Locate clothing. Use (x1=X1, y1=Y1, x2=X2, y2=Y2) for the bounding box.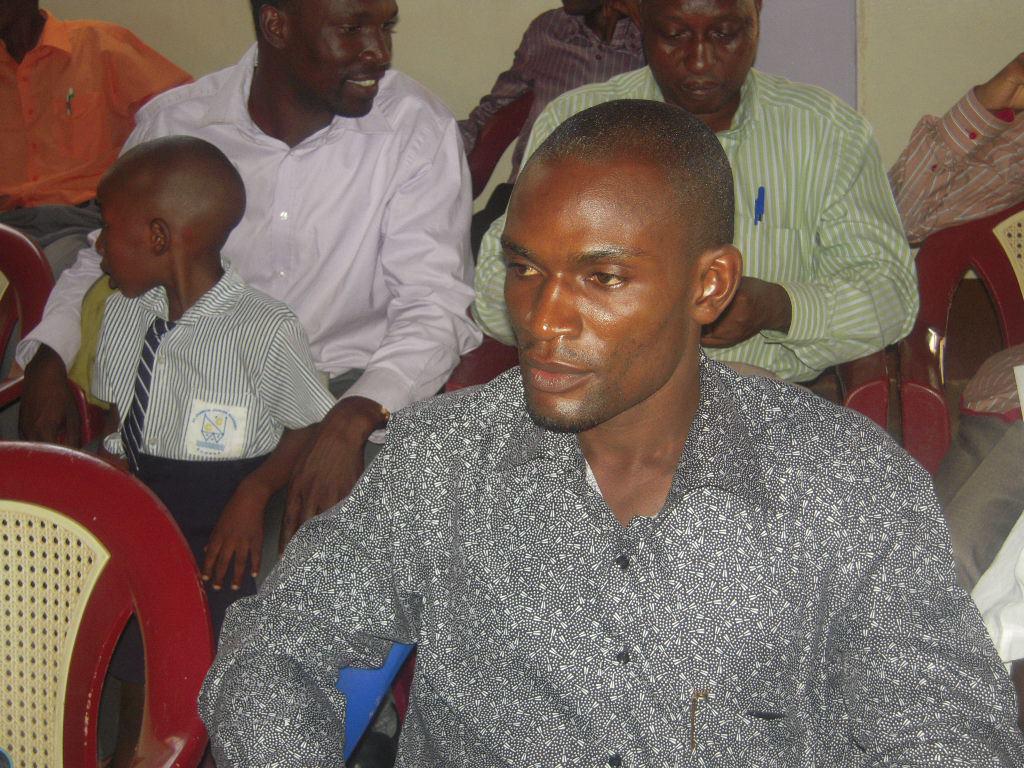
(x1=452, y1=0, x2=651, y2=236).
